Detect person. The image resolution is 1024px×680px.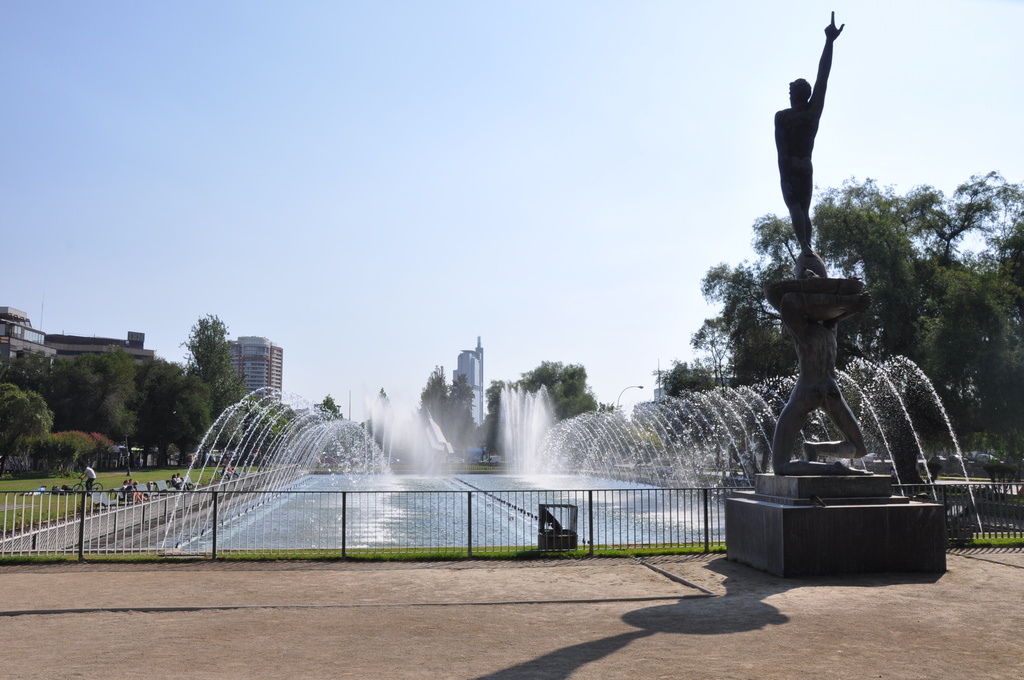
pyautogui.locateOnScreen(775, 6, 845, 265).
